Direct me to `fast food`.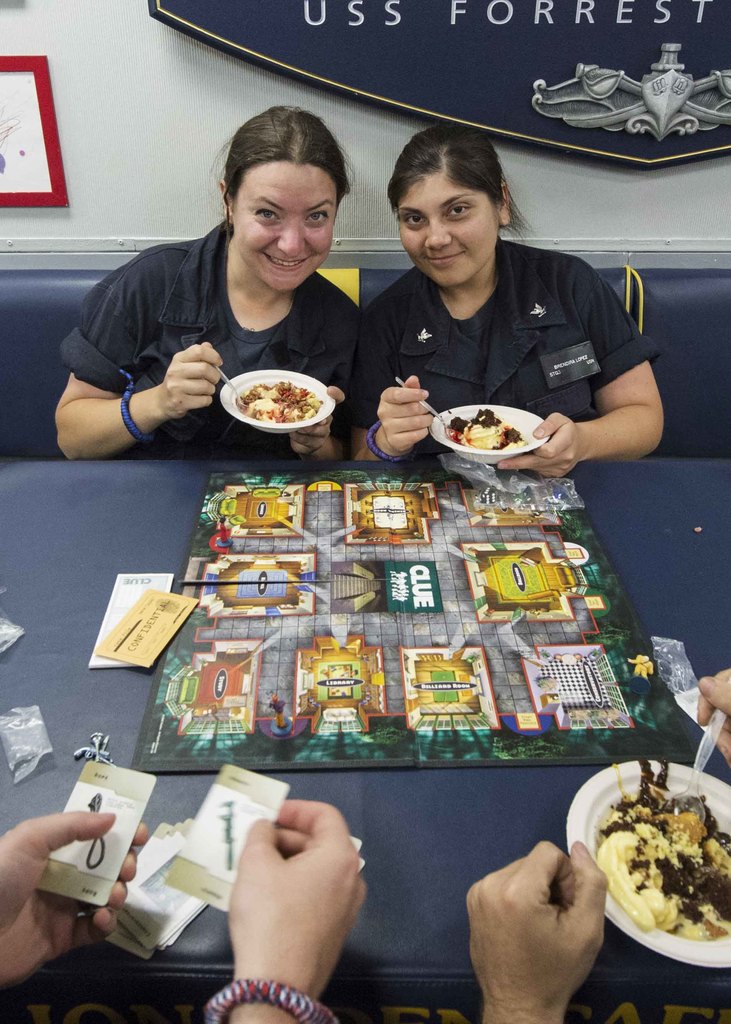
Direction: x1=436, y1=401, x2=554, y2=454.
